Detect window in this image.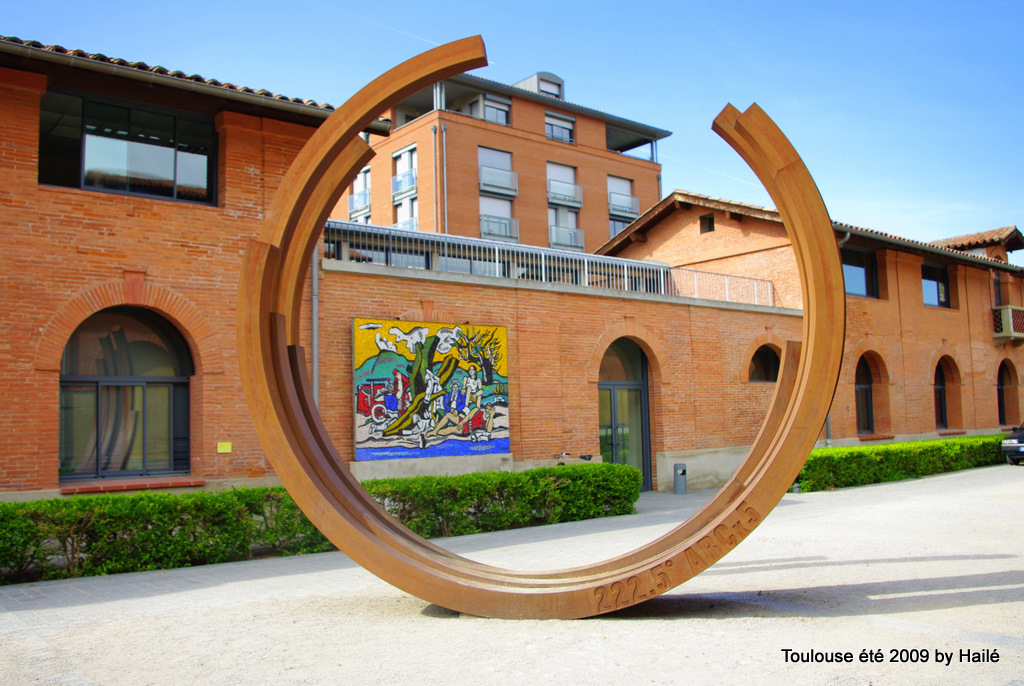
Detection: pyautogui.locateOnScreen(739, 324, 789, 385).
